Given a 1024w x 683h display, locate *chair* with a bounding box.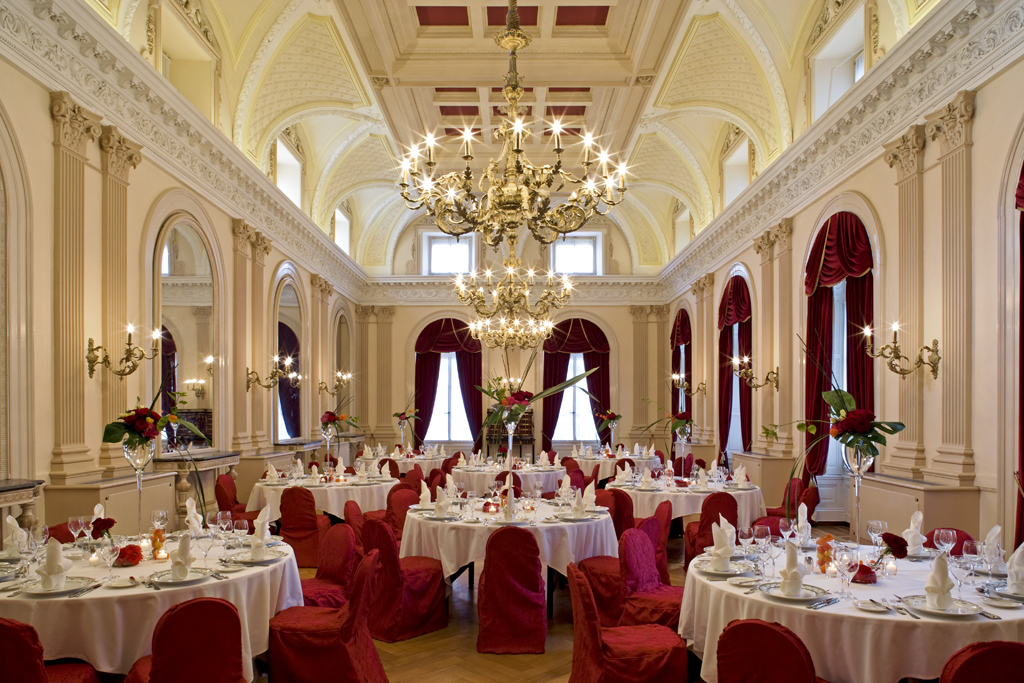
Located: (x1=298, y1=517, x2=360, y2=604).
